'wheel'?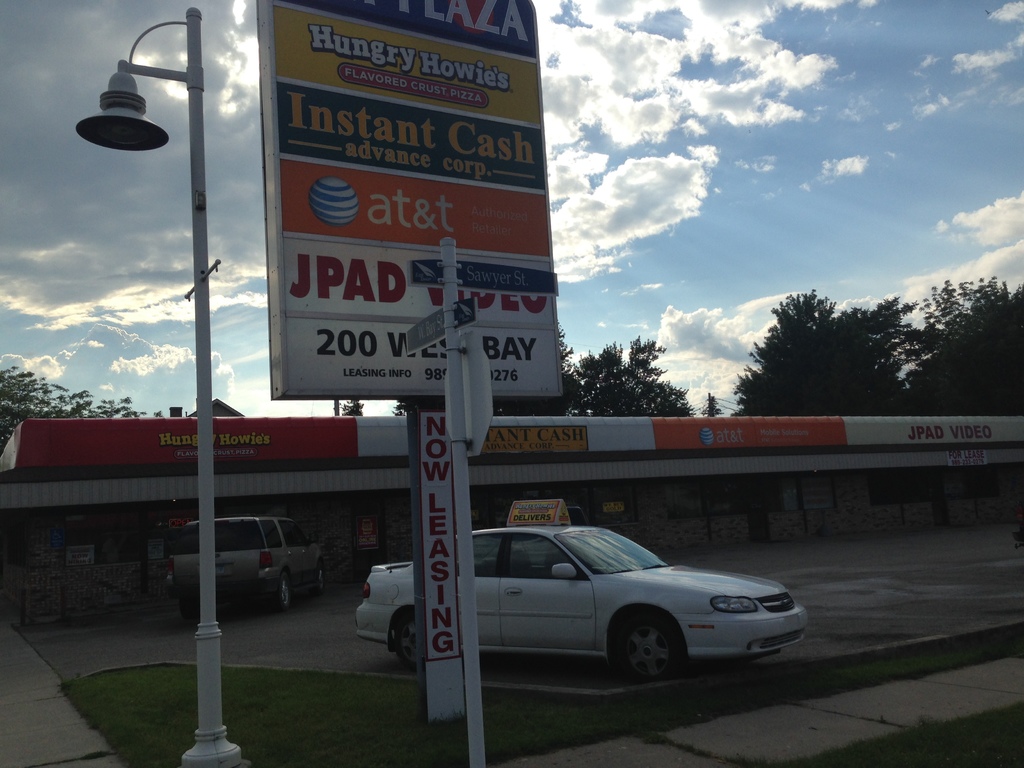
(x1=608, y1=608, x2=687, y2=683)
